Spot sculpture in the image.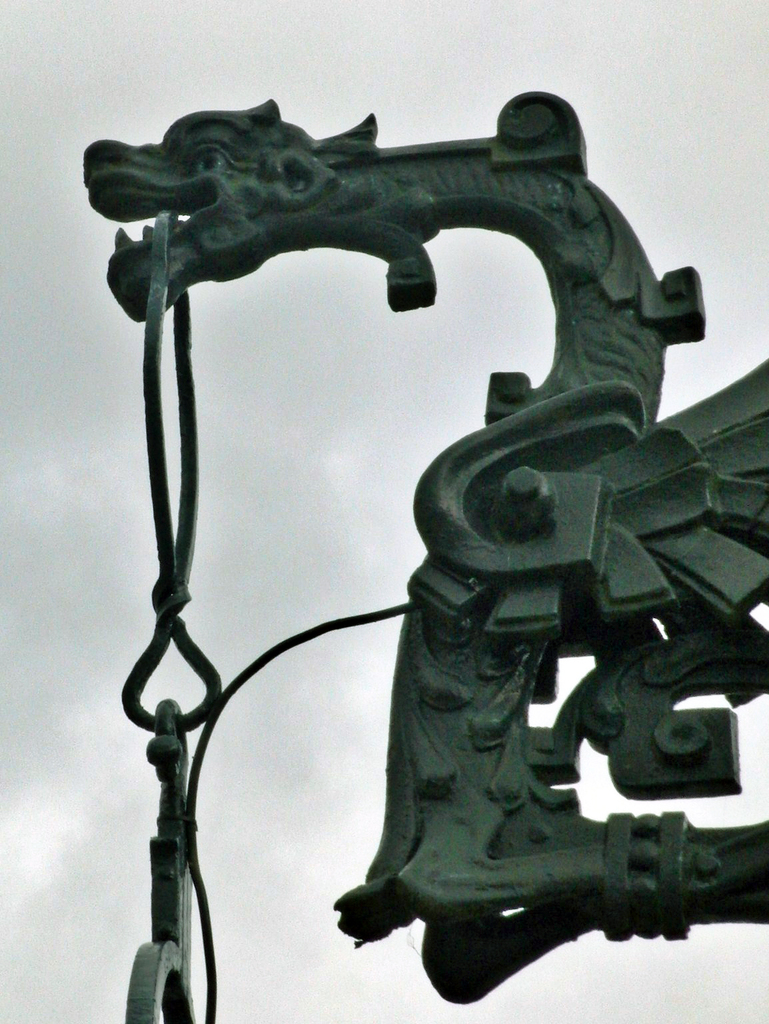
sculpture found at x1=66 y1=77 x2=750 y2=986.
